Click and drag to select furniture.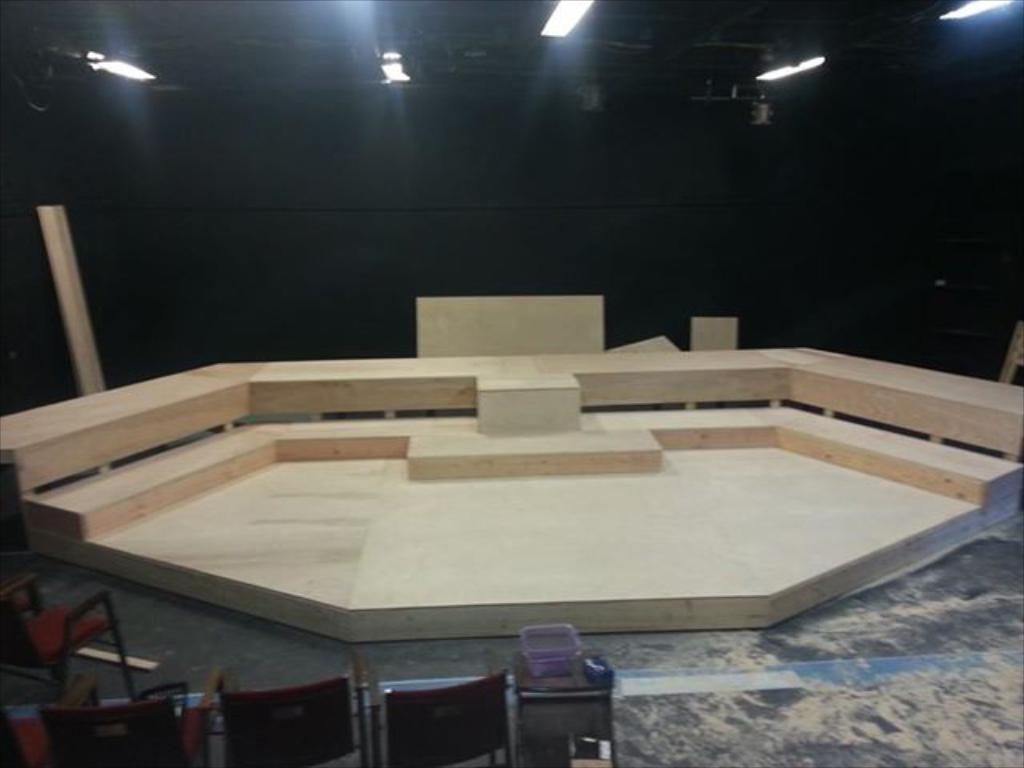
Selection: rect(198, 666, 368, 766).
